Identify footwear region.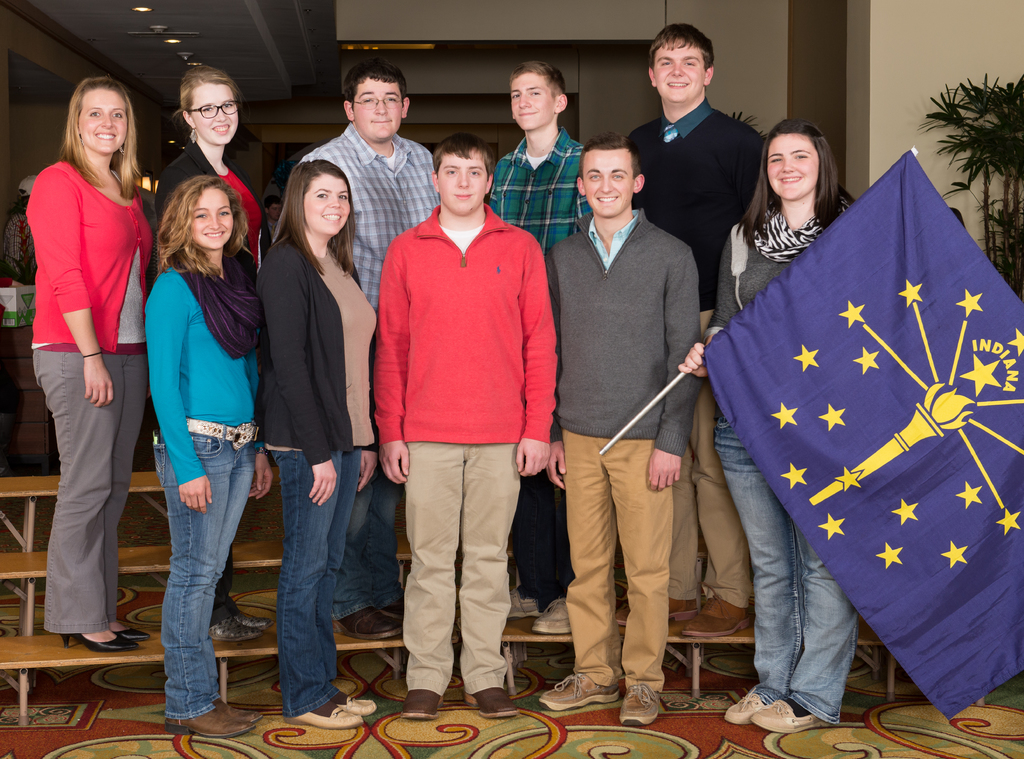
Region: <box>396,689,443,724</box>.
